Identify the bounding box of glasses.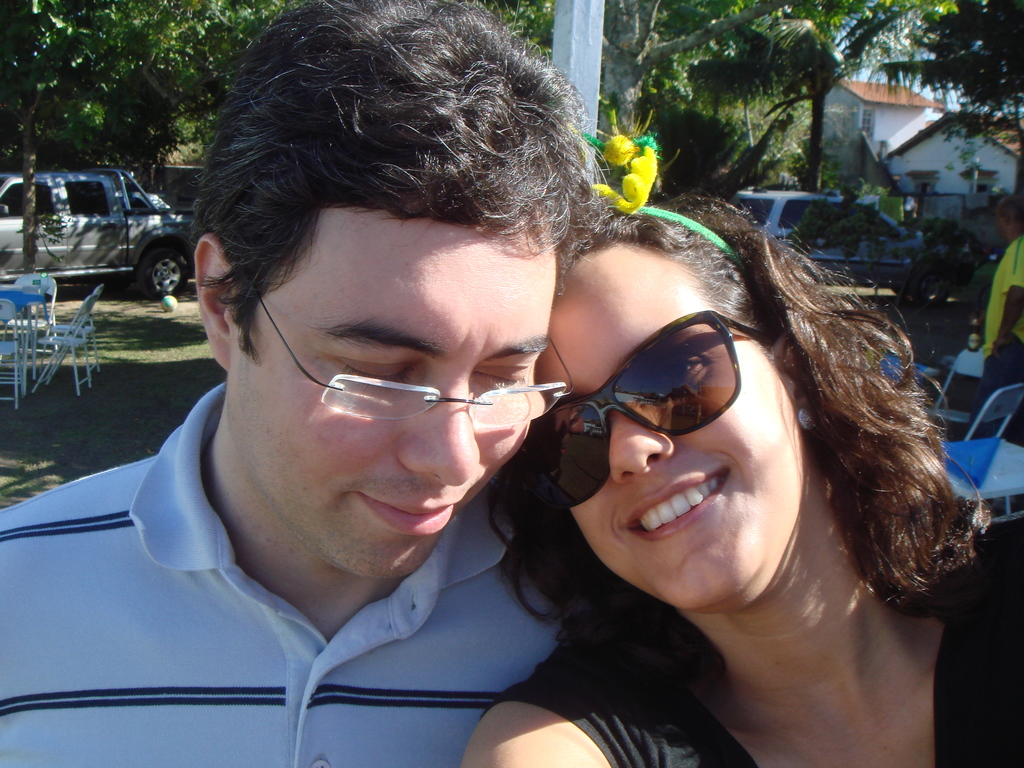
x1=517, y1=307, x2=773, y2=512.
